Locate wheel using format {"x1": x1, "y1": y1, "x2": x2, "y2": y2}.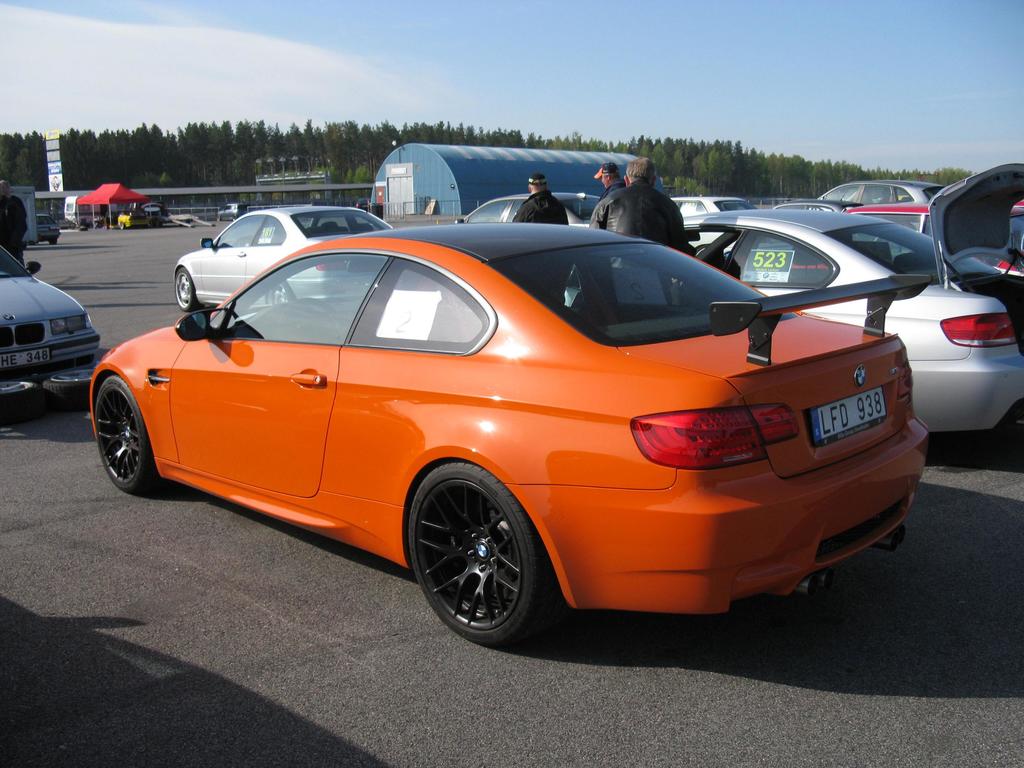
{"x1": 95, "y1": 373, "x2": 183, "y2": 500}.
